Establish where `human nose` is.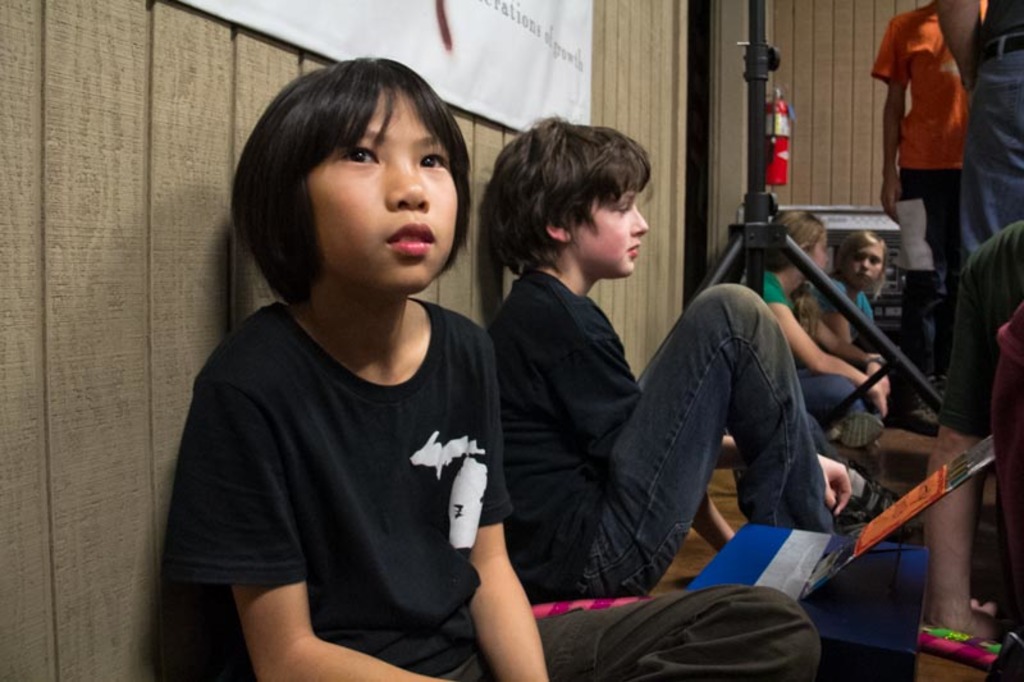
Established at box(630, 207, 645, 237).
